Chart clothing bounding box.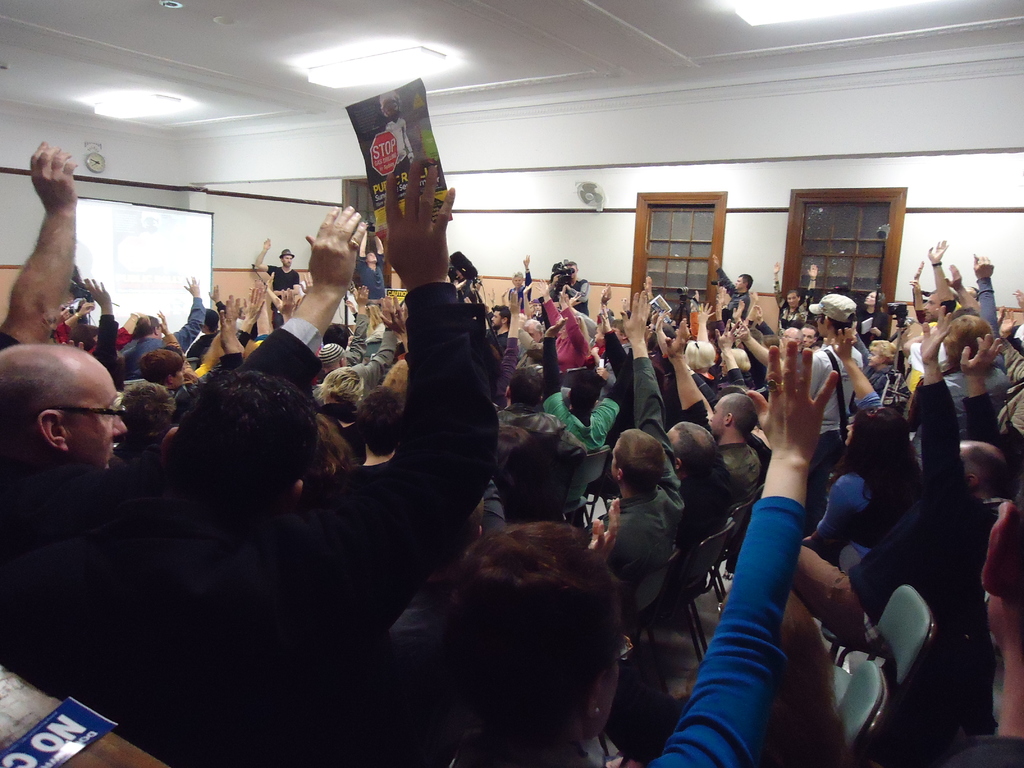
Charted: 842 379 977 688.
